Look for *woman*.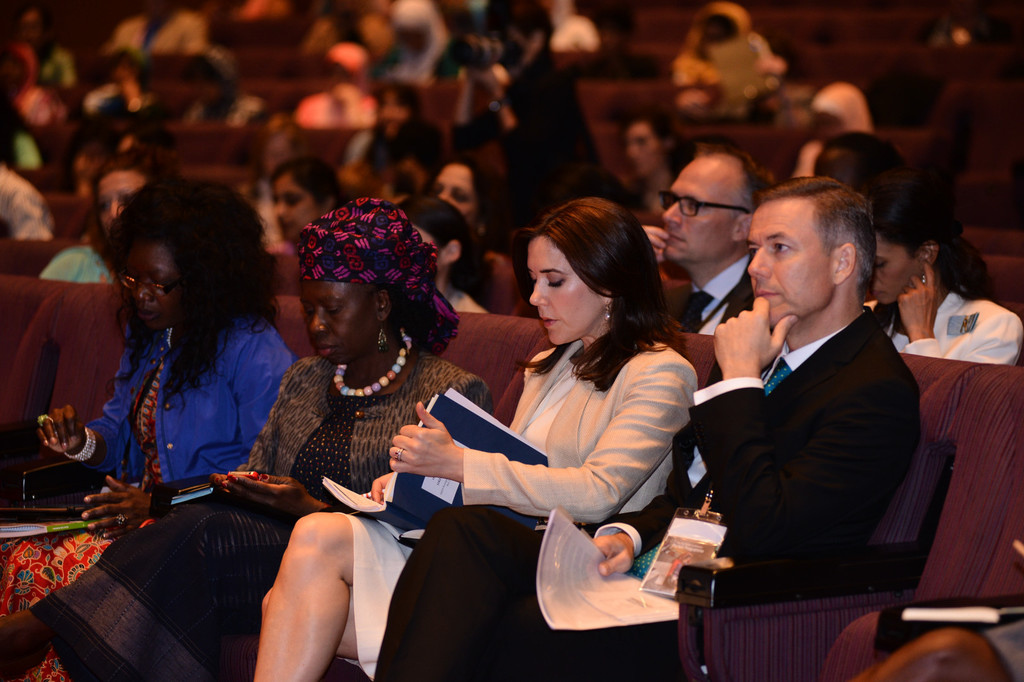
Found: [x1=862, y1=179, x2=1023, y2=363].
